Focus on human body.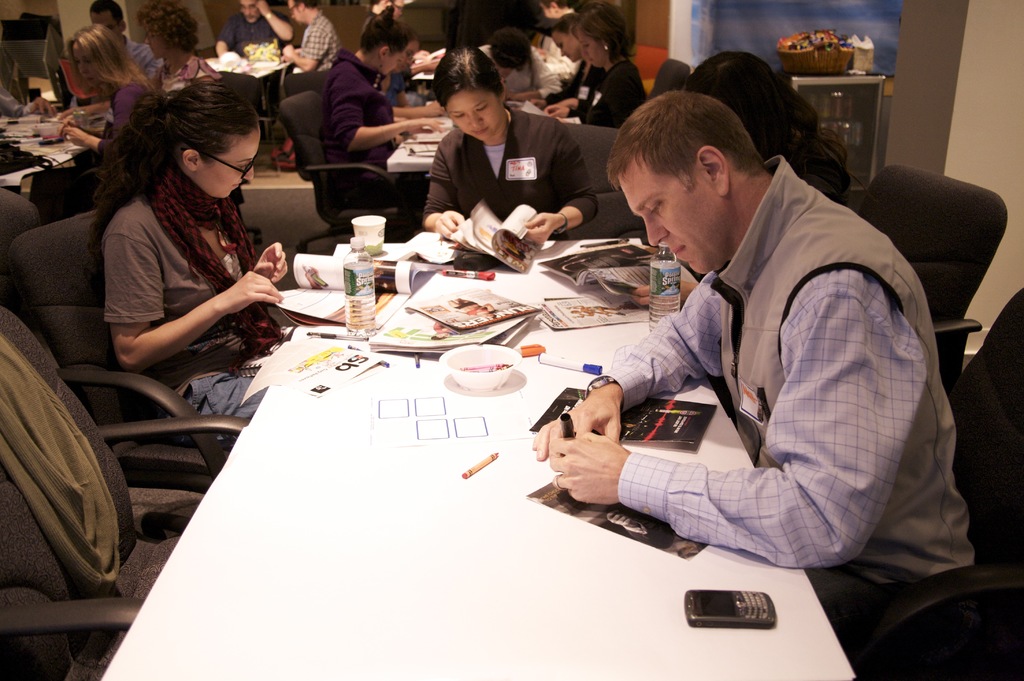
Focused at x1=54 y1=19 x2=163 y2=154.
